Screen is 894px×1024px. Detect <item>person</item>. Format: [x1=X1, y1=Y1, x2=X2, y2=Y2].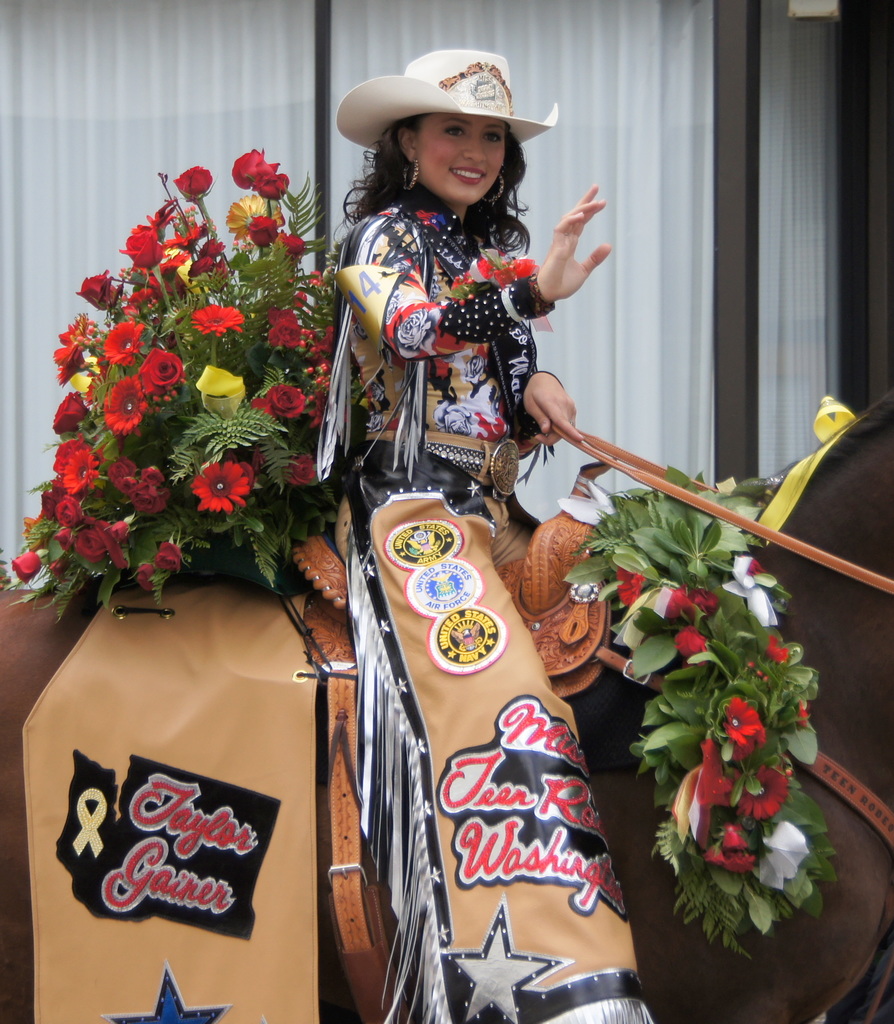
[x1=334, y1=51, x2=618, y2=724].
